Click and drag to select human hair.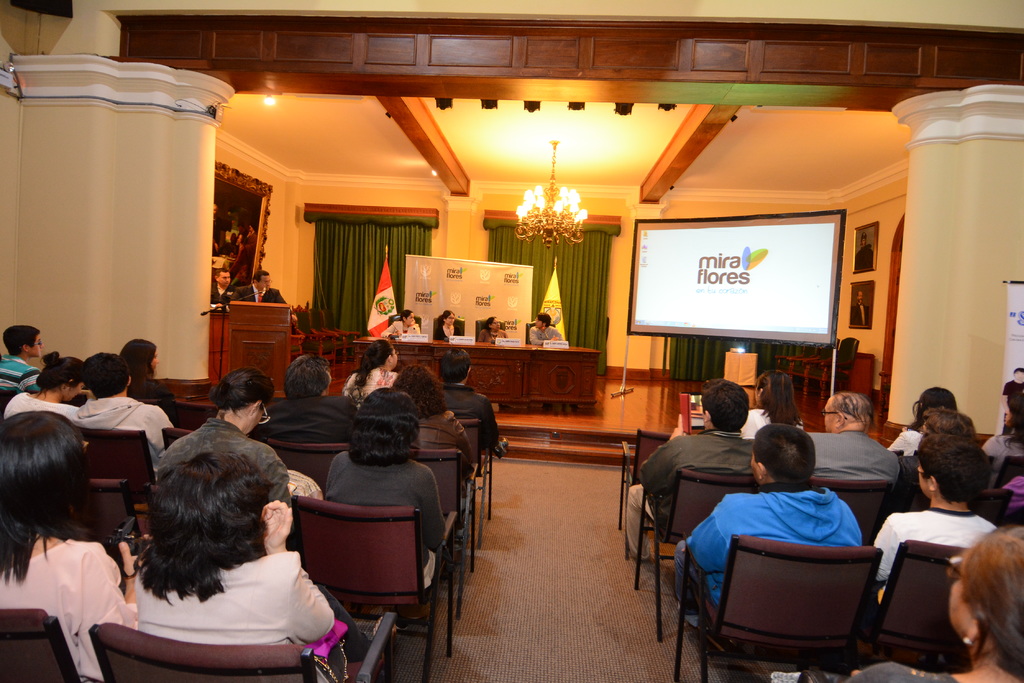
Selection: Rect(1007, 392, 1023, 454).
